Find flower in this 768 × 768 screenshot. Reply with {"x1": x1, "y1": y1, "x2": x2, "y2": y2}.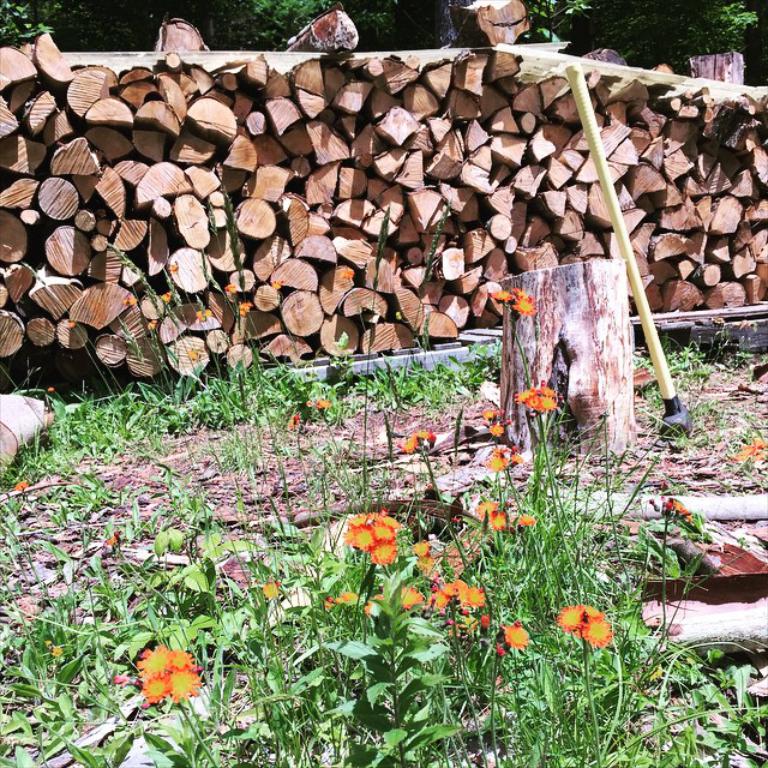
{"x1": 488, "y1": 510, "x2": 516, "y2": 528}.
